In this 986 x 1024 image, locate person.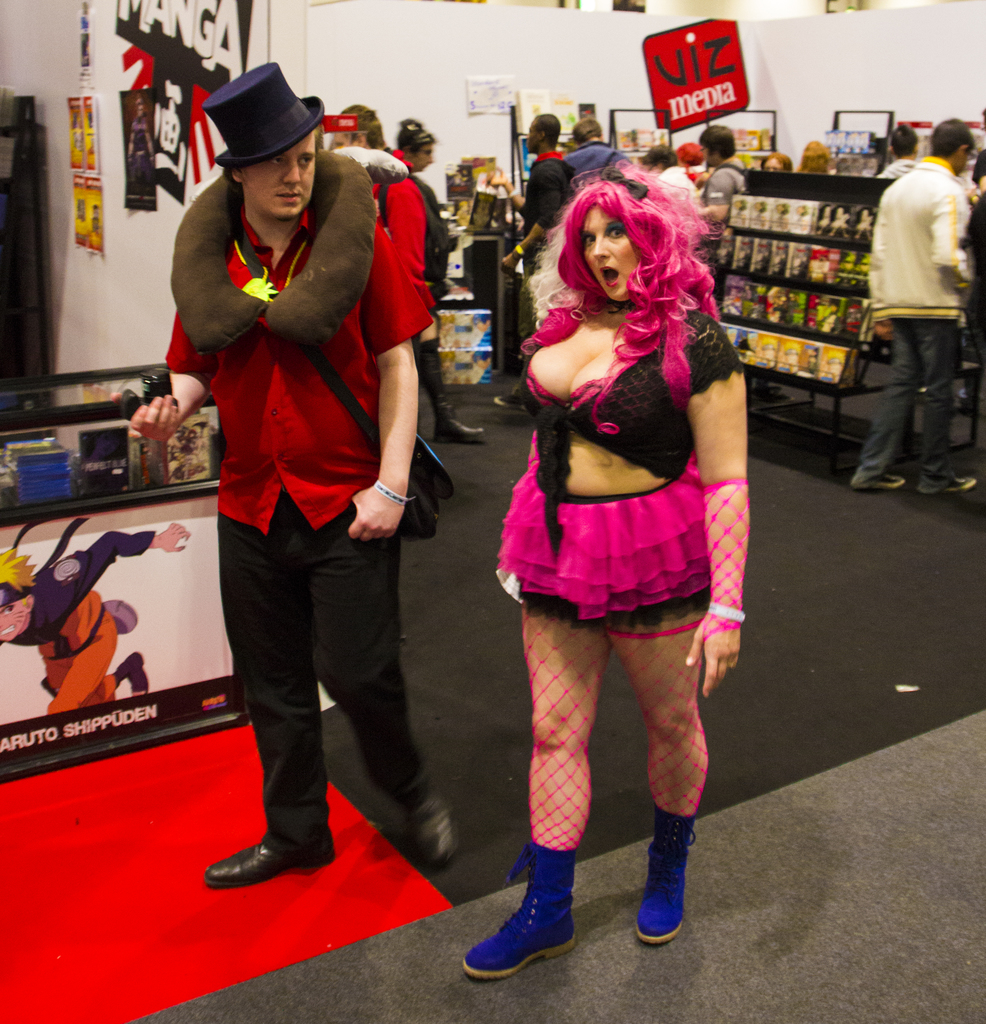
Bounding box: (left=693, top=125, right=746, bottom=305).
